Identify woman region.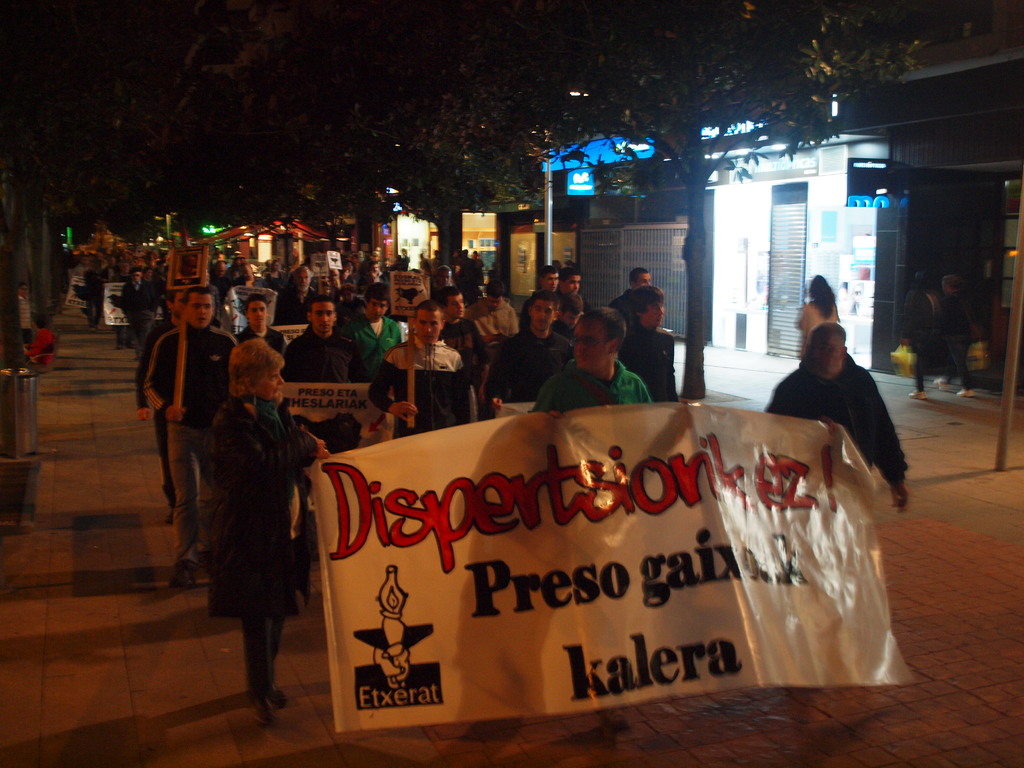
Region: [left=186, top=339, right=317, bottom=730].
